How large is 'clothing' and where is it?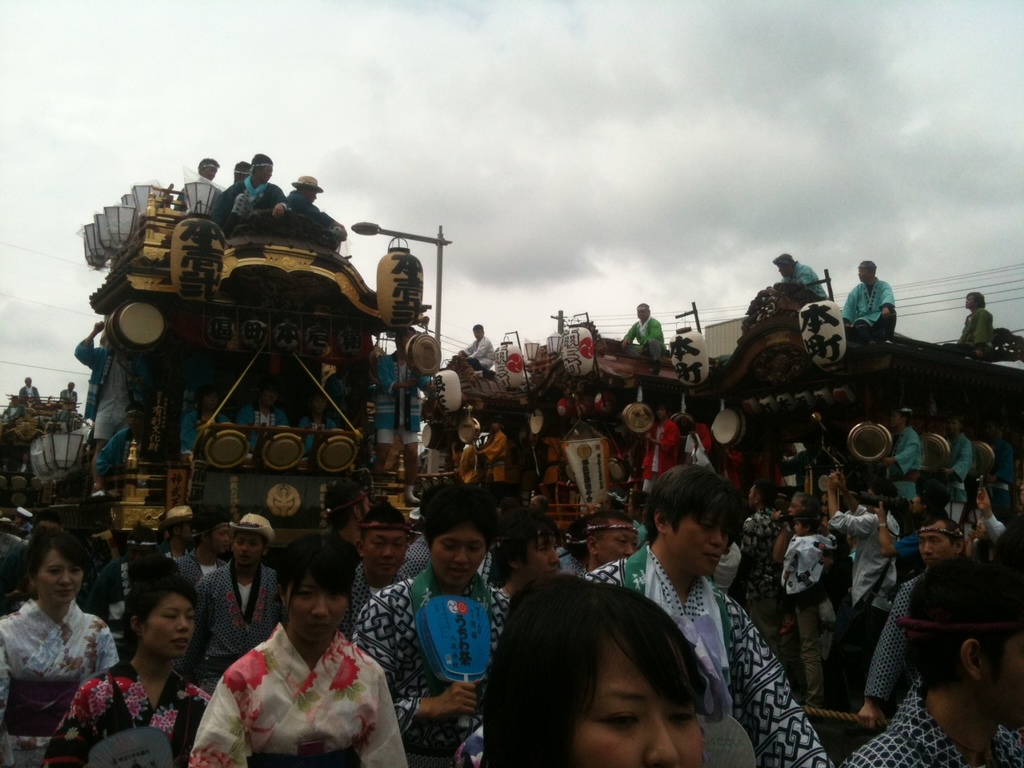
Bounding box: (left=60, top=386, right=80, bottom=406).
